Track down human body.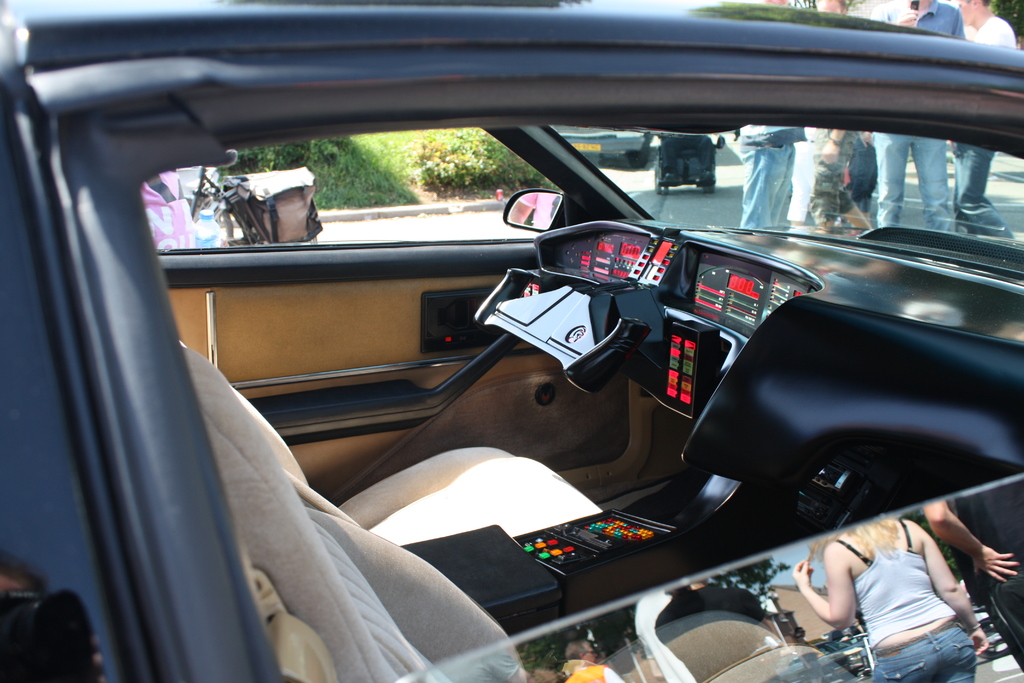
Tracked to l=945, t=0, r=1019, b=240.
